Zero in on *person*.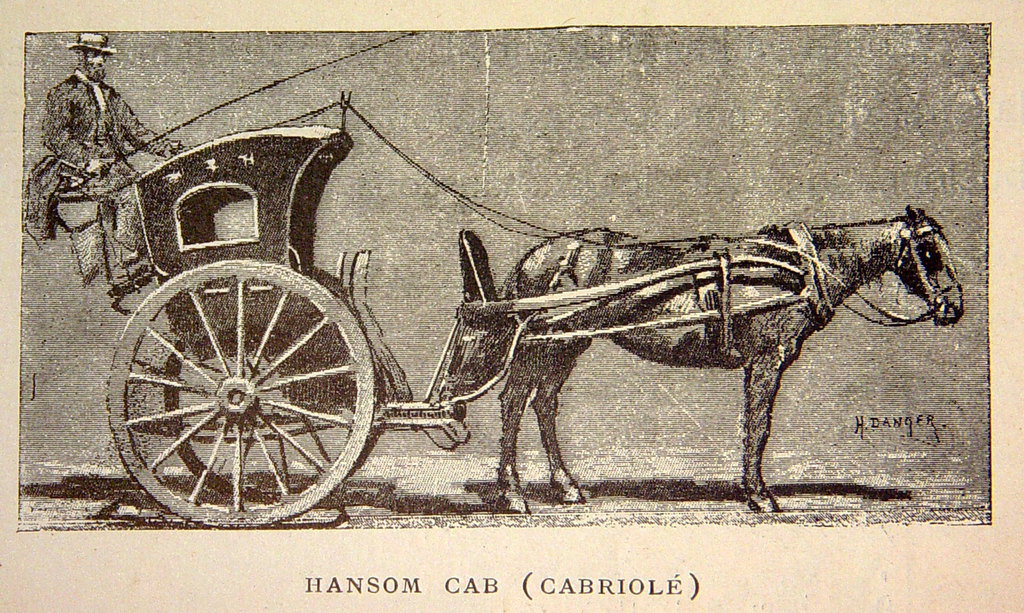
Zeroed in: {"x1": 34, "y1": 18, "x2": 159, "y2": 346}.
